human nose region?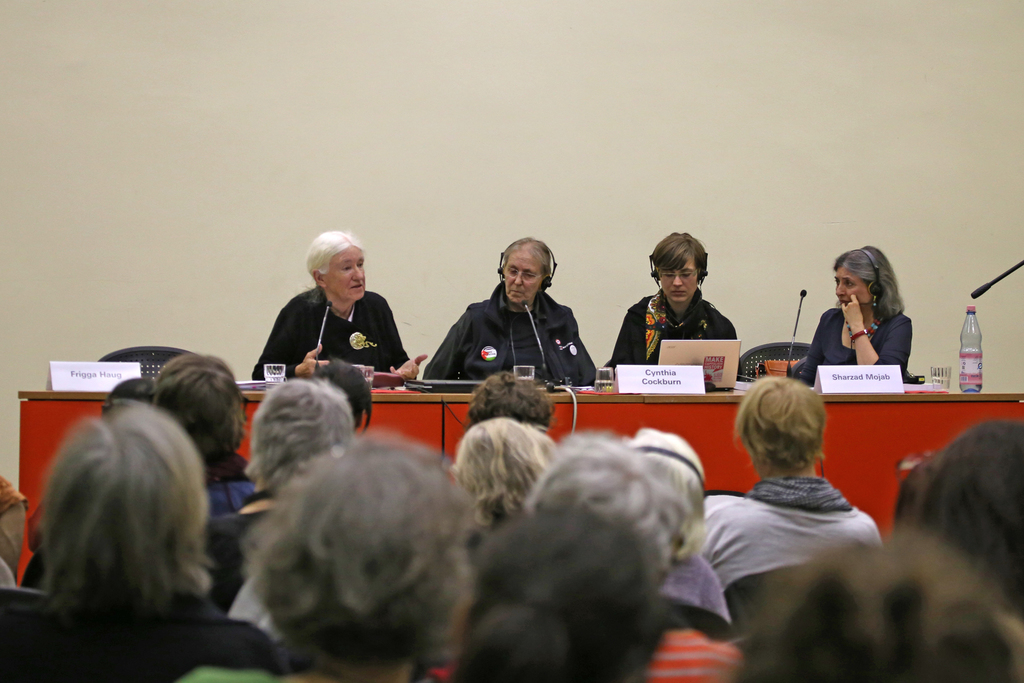
354/260/364/275
